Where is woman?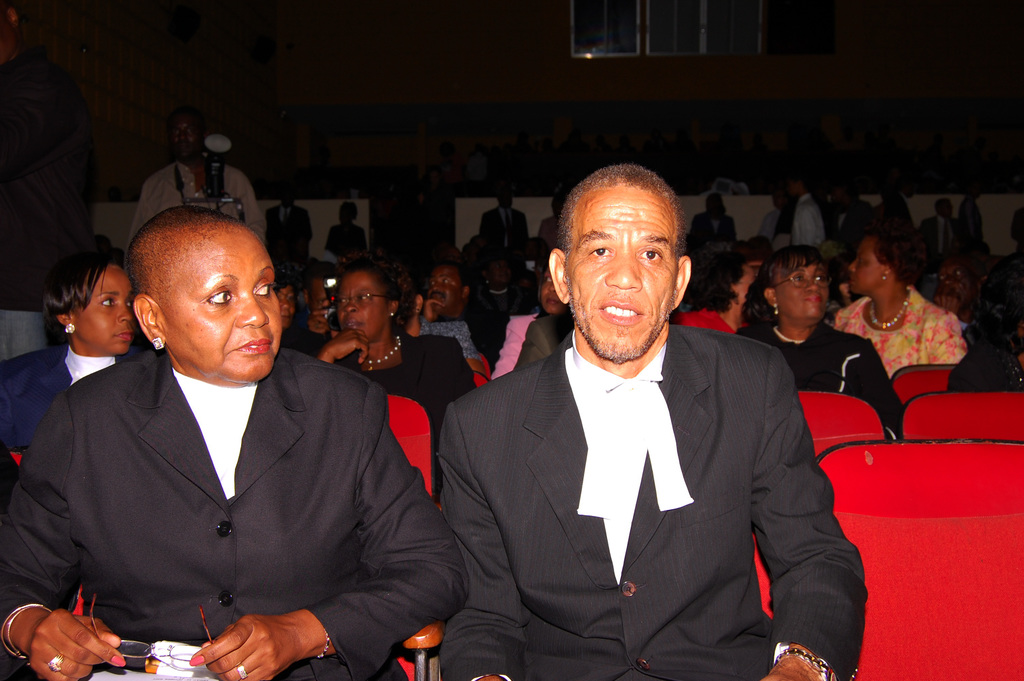
<region>493, 263, 568, 380</region>.
